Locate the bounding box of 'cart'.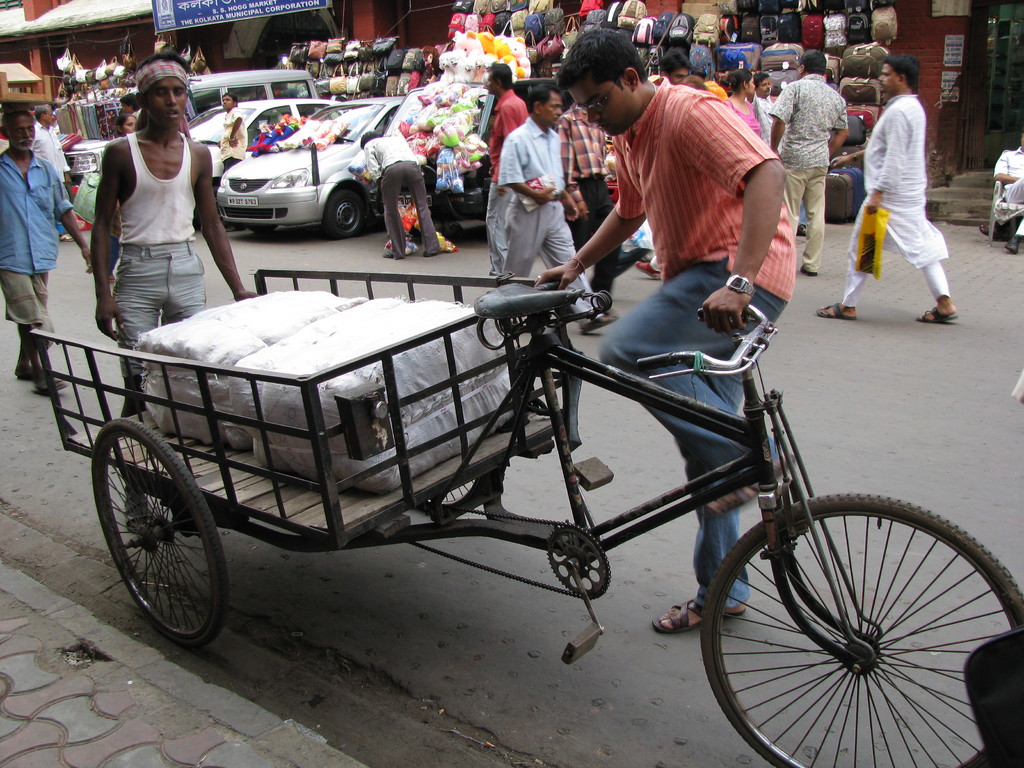
Bounding box: x1=33 y1=268 x2=584 y2=653.
